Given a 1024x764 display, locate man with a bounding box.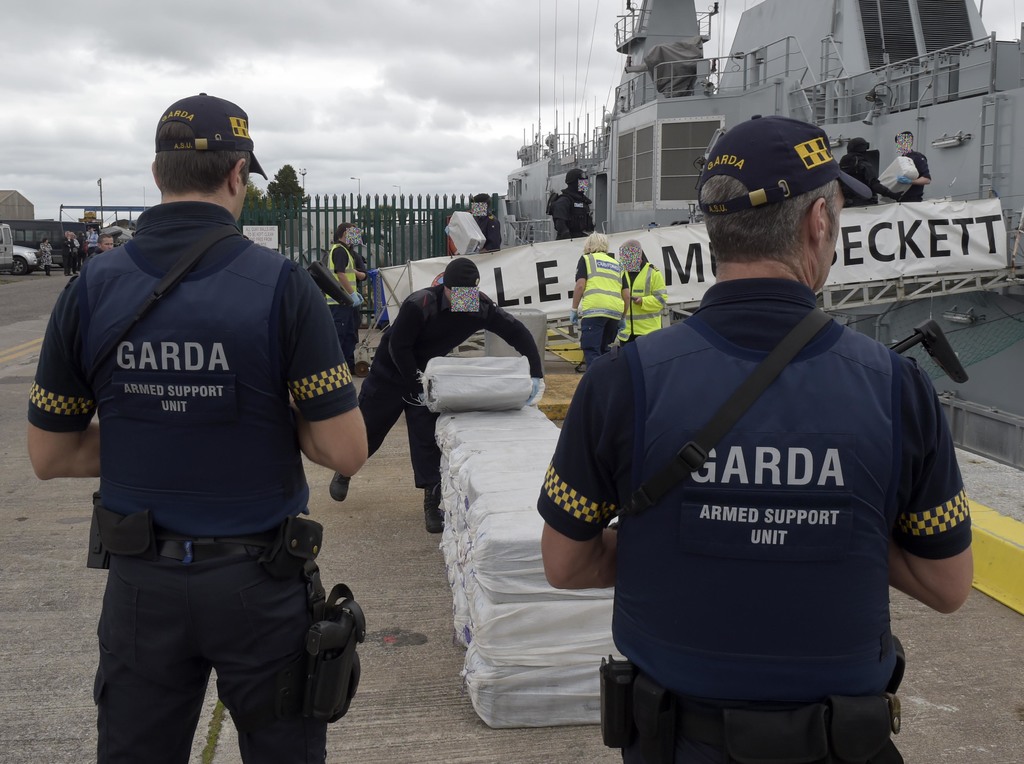
Located: {"x1": 840, "y1": 133, "x2": 902, "y2": 211}.
